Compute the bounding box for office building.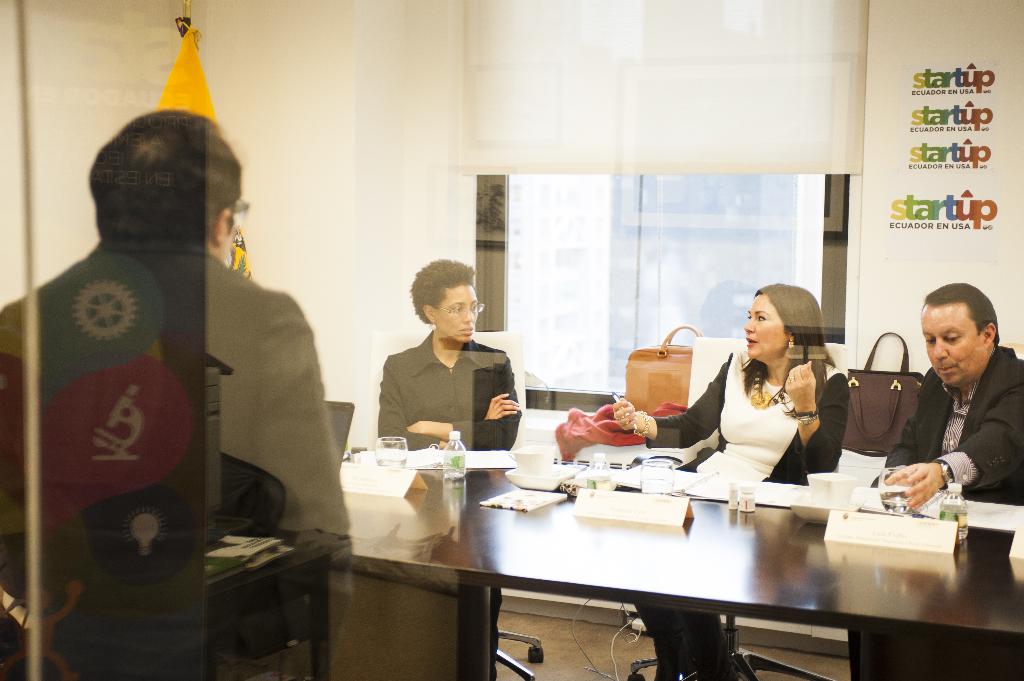
bbox(0, 15, 900, 669).
